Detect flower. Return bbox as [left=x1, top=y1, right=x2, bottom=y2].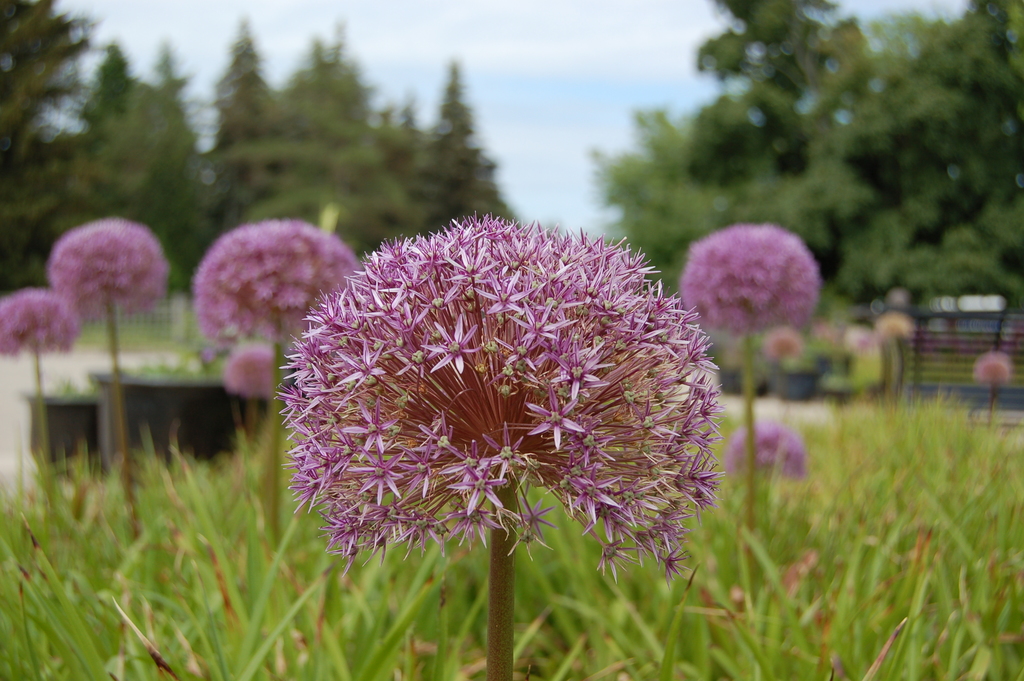
[left=0, top=285, right=79, bottom=359].
